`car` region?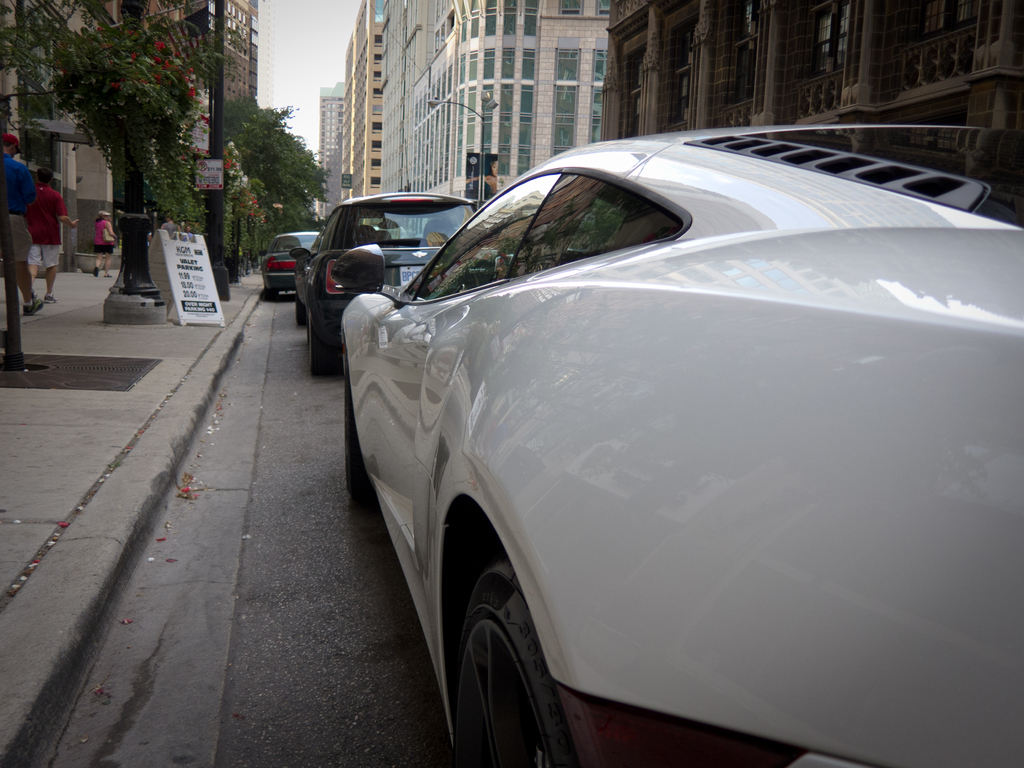
BBox(283, 192, 481, 378)
